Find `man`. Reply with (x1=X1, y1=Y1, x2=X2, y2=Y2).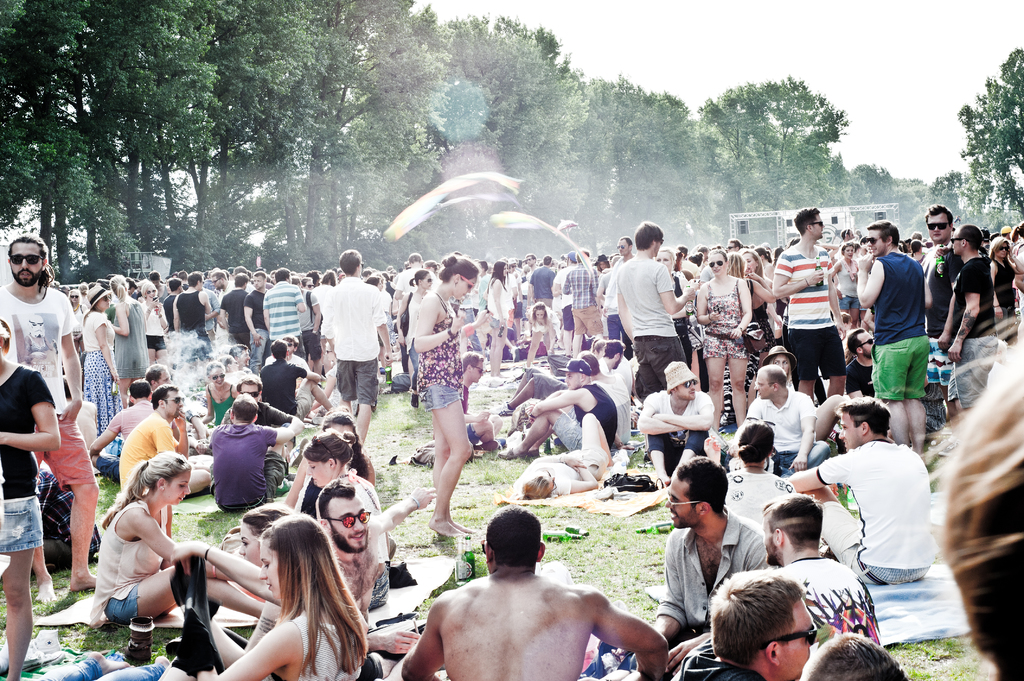
(x1=318, y1=476, x2=438, y2=676).
